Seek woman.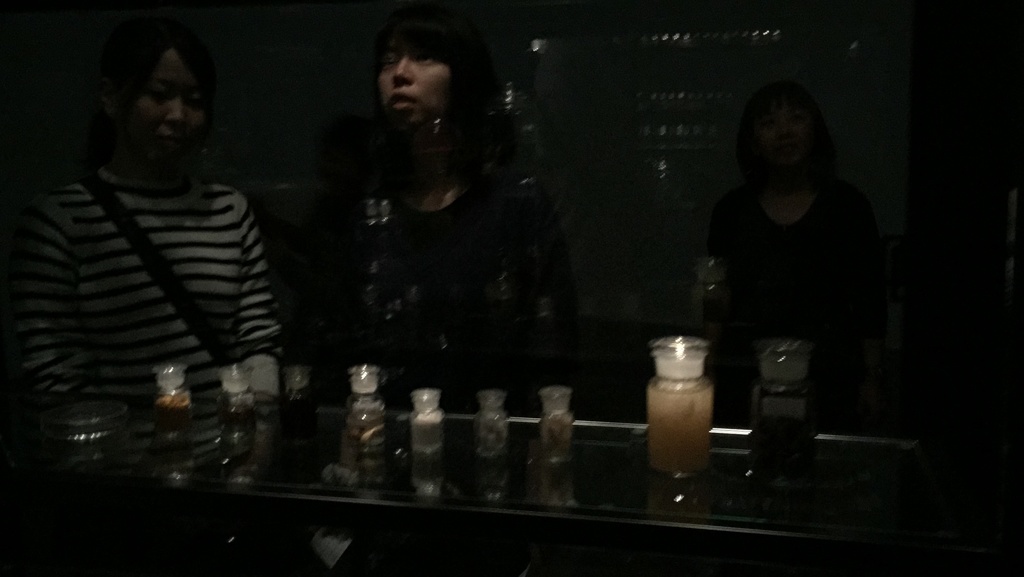
bbox(15, 7, 285, 404).
